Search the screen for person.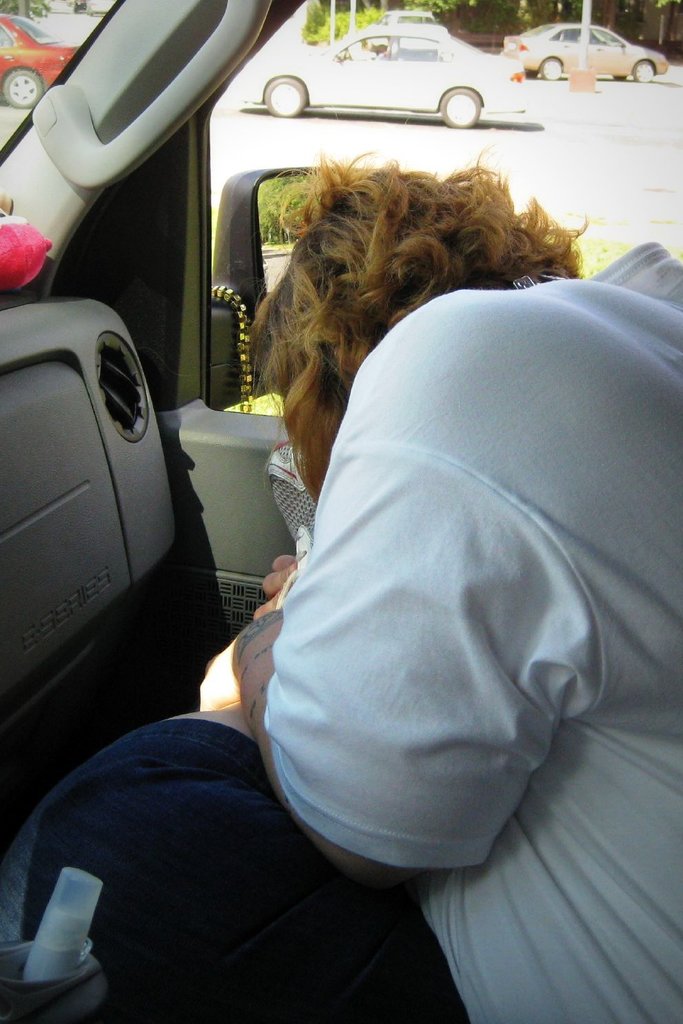
Found at [left=17, top=140, right=682, bottom=1023].
